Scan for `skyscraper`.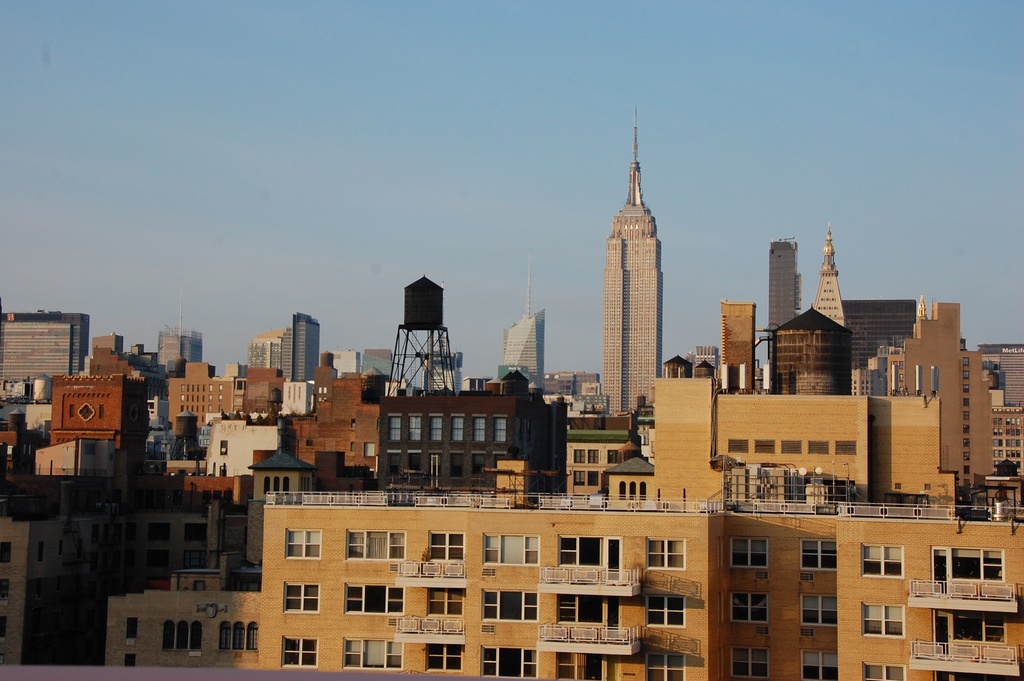
Scan result: [x1=164, y1=362, x2=242, y2=434].
